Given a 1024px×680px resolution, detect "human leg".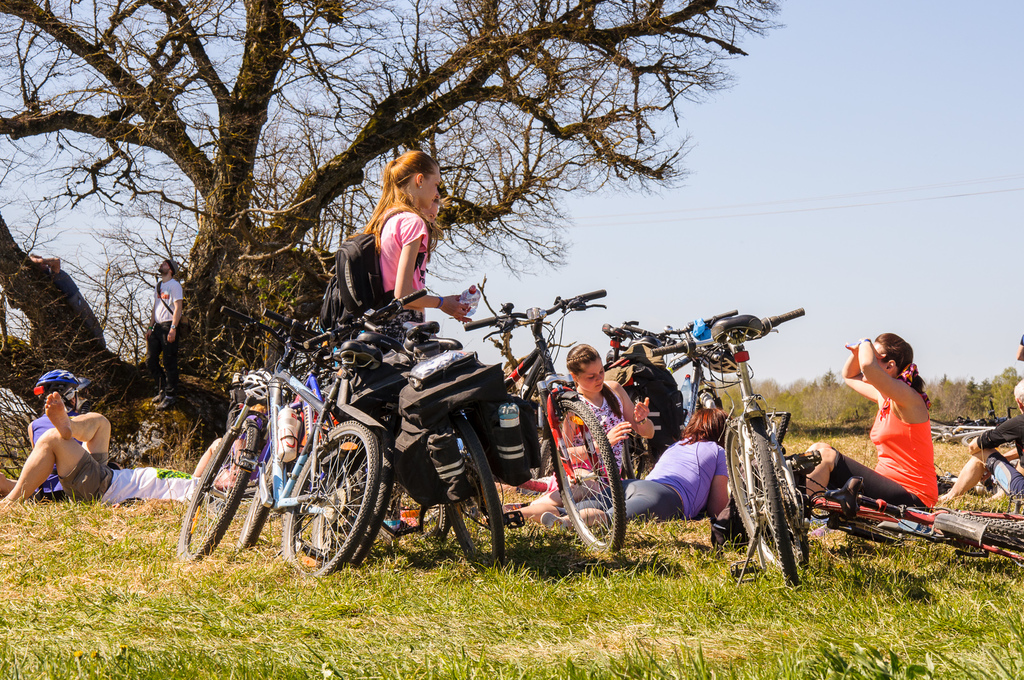
509 477 650 534.
